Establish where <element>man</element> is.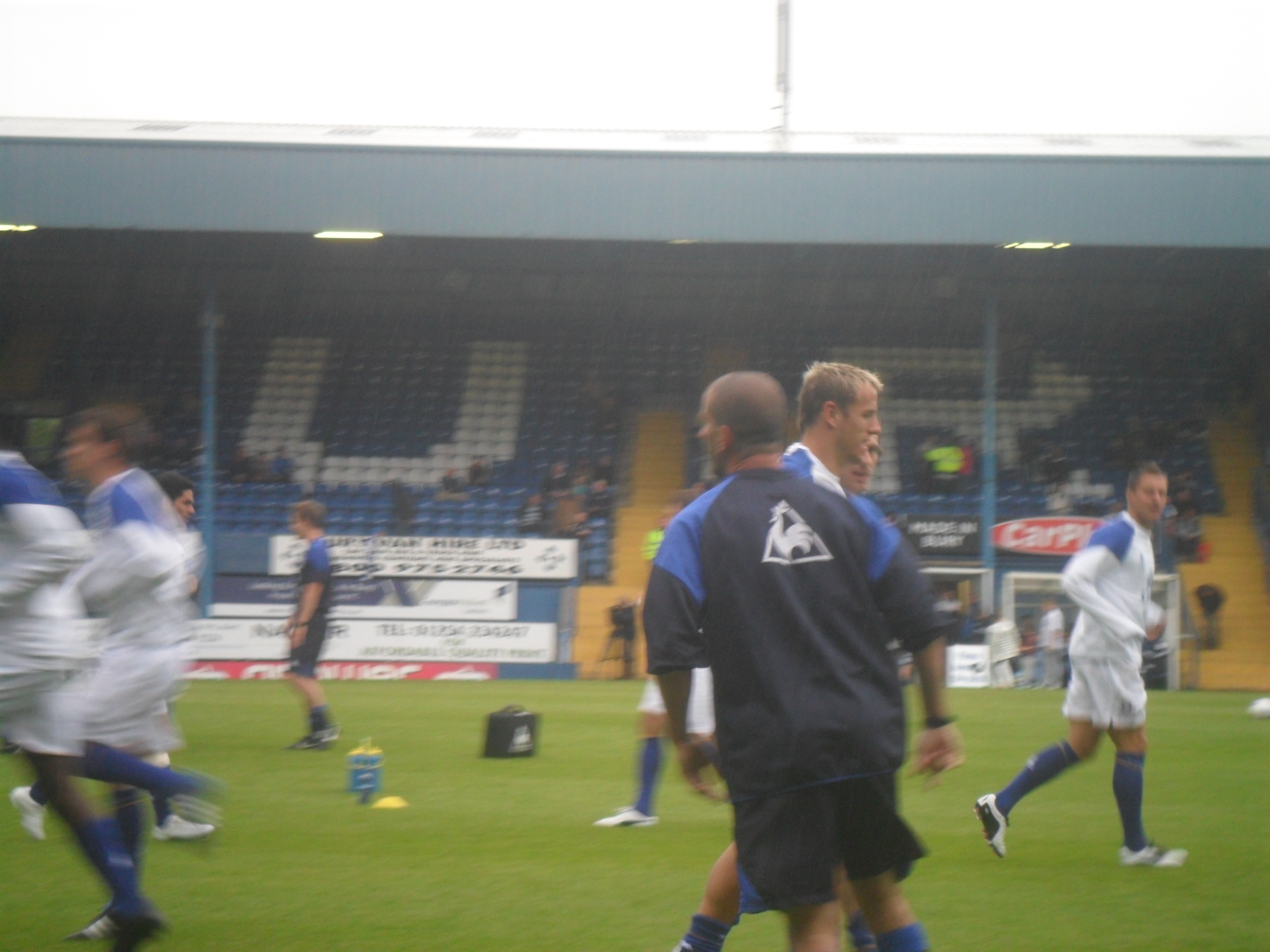
Established at 17,132,61,288.
